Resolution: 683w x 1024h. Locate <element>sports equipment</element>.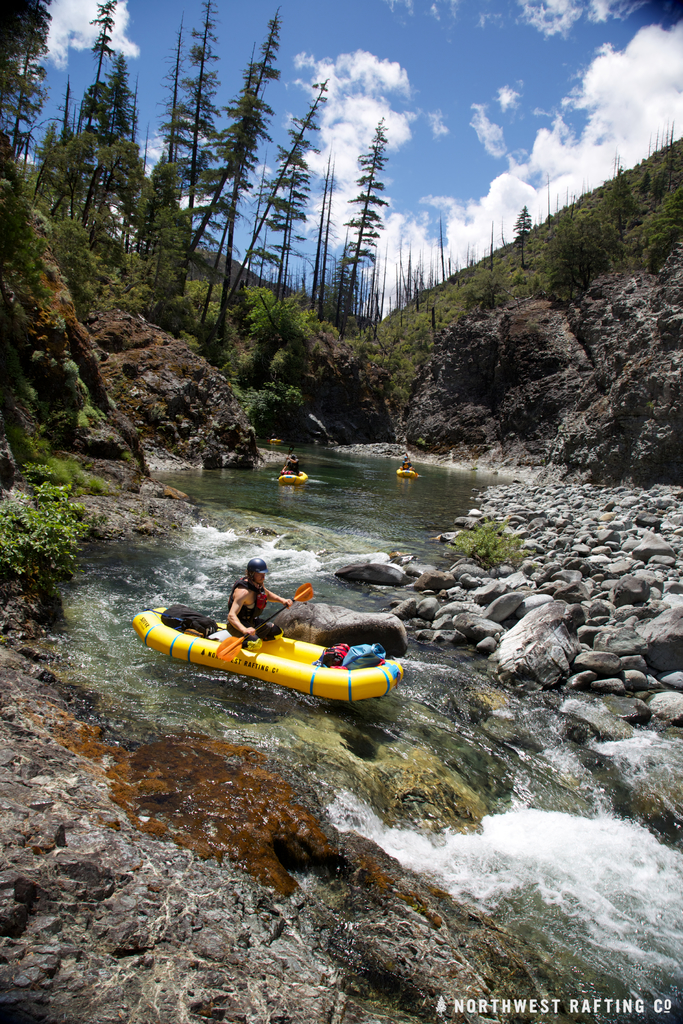
bbox=(244, 557, 267, 584).
